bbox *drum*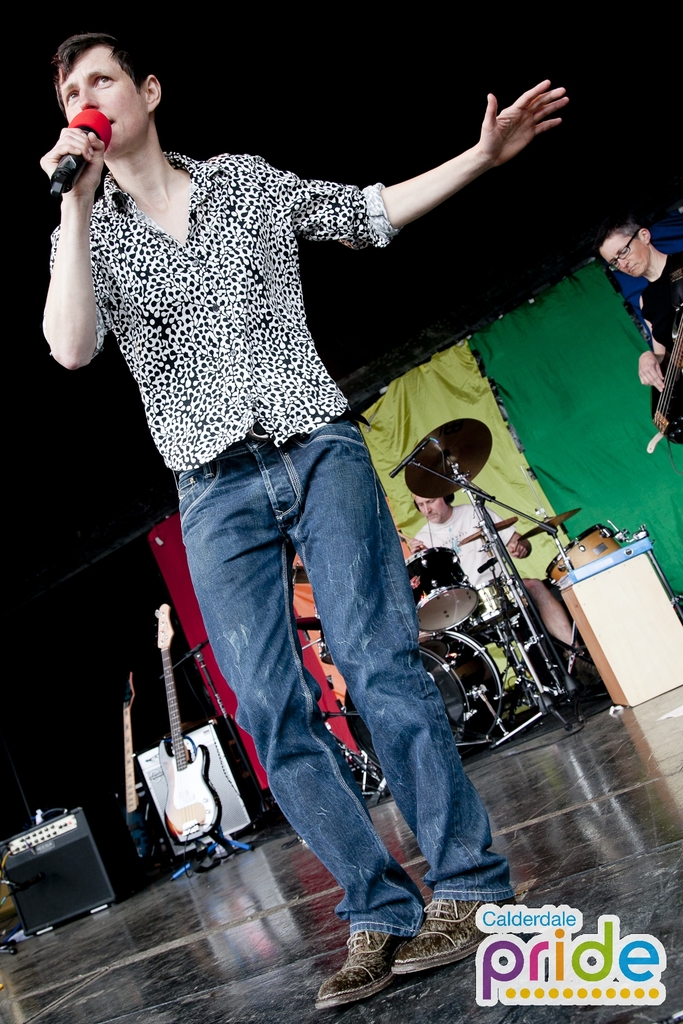
detection(544, 522, 621, 583)
